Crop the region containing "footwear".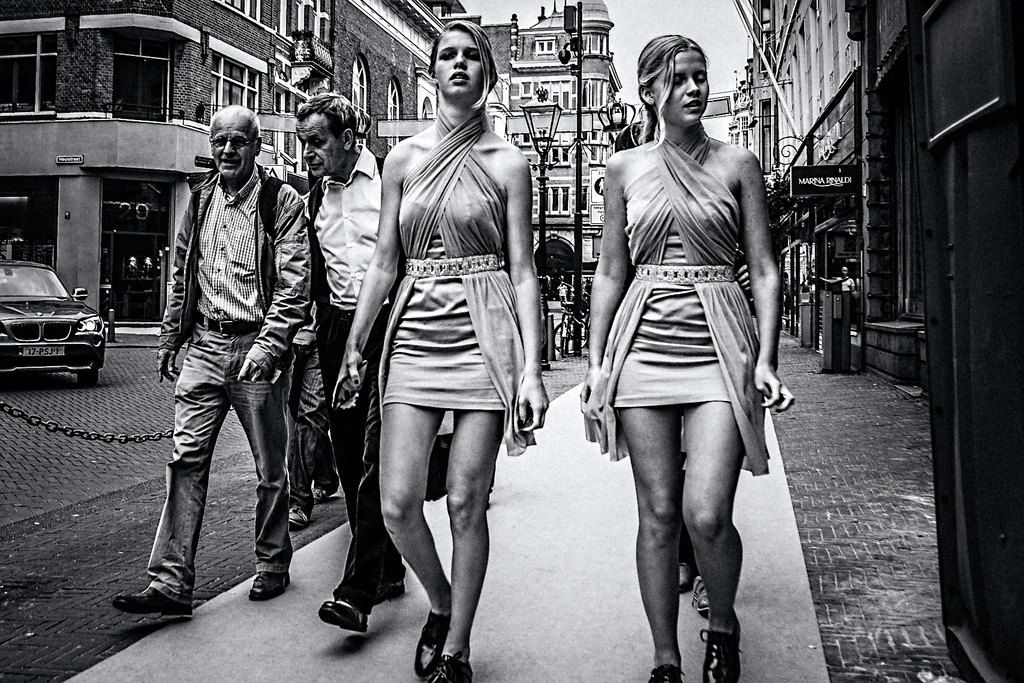
Crop region: bbox=(312, 601, 365, 641).
